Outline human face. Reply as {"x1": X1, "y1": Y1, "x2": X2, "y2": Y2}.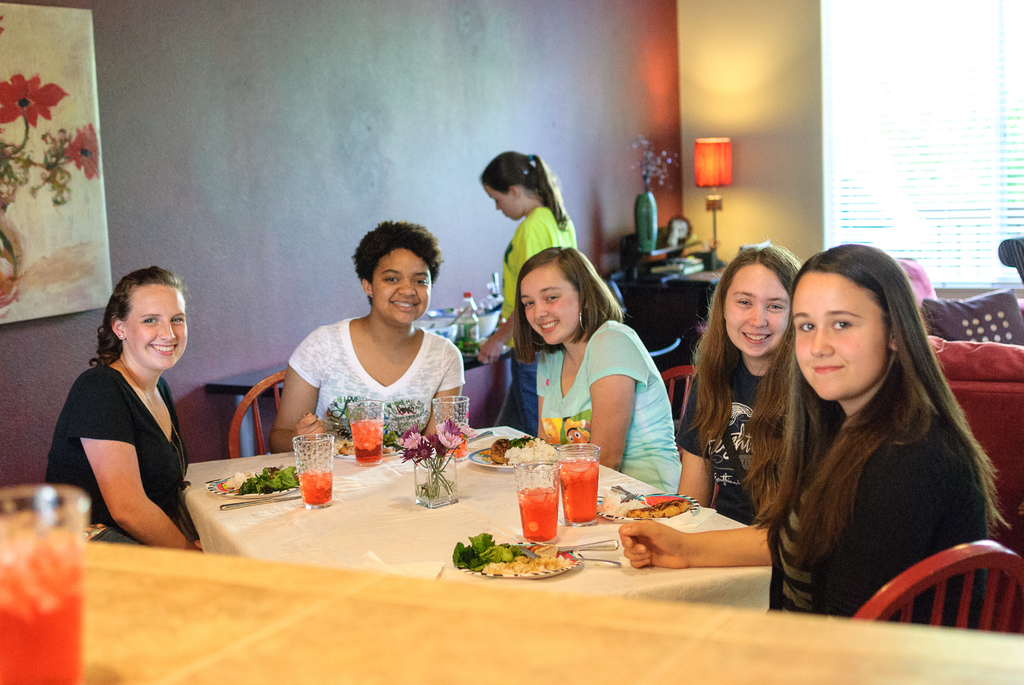
{"x1": 123, "y1": 283, "x2": 186, "y2": 370}.
